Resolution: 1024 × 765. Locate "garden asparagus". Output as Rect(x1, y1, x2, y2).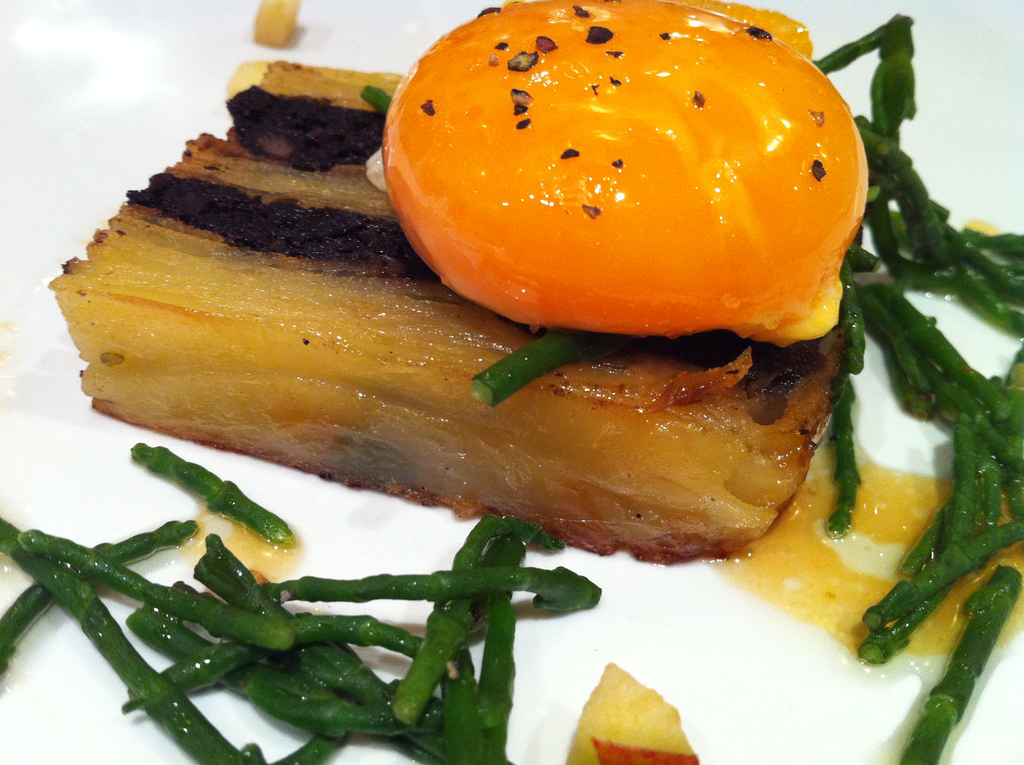
Rect(55, 469, 602, 750).
